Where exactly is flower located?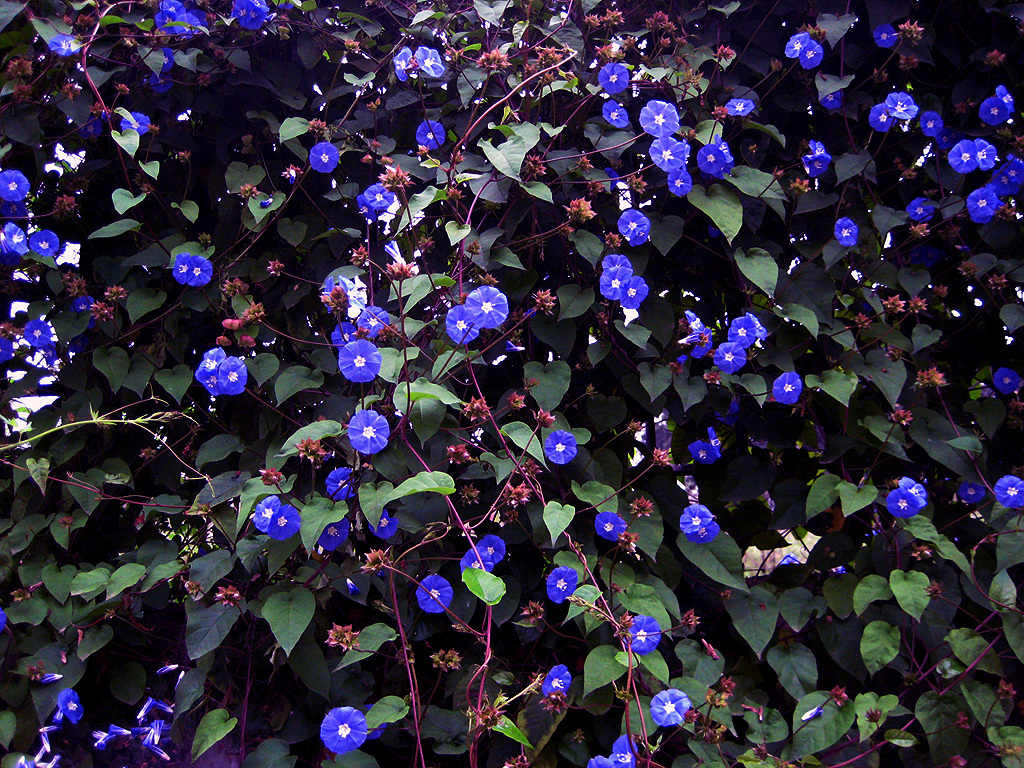
Its bounding box is 969 187 996 226.
